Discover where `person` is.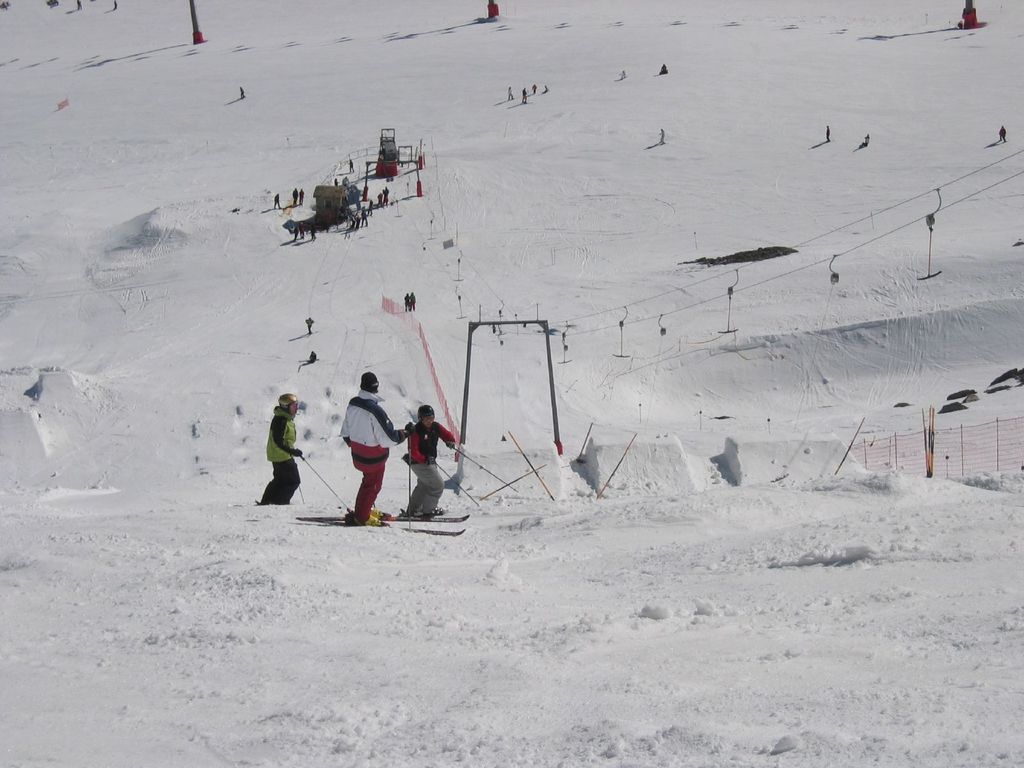
Discovered at bbox(531, 83, 537, 91).
